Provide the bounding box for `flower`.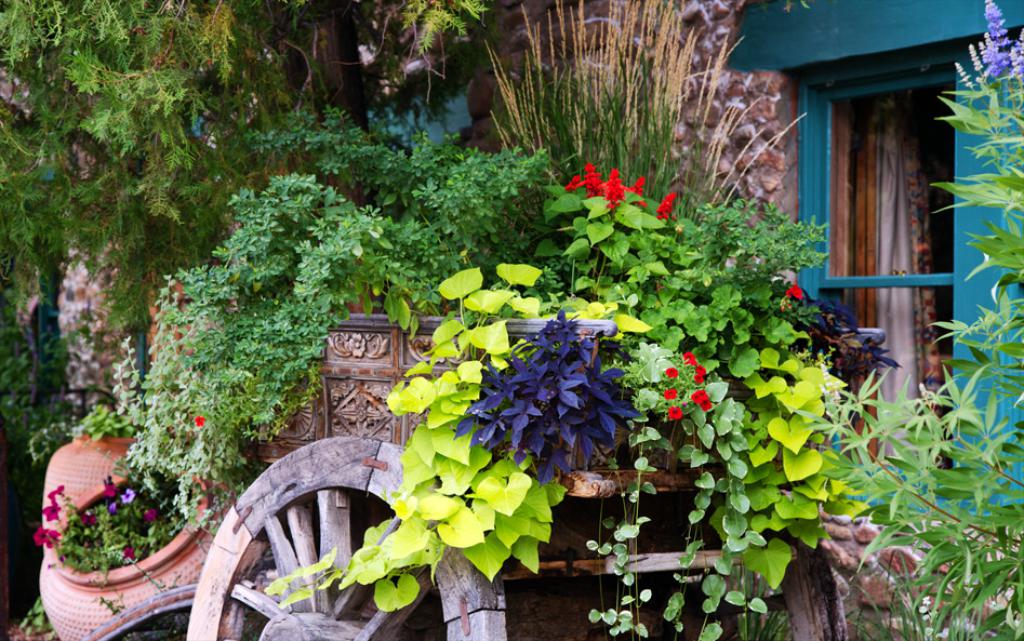
region(693, 387, 712, 413).
